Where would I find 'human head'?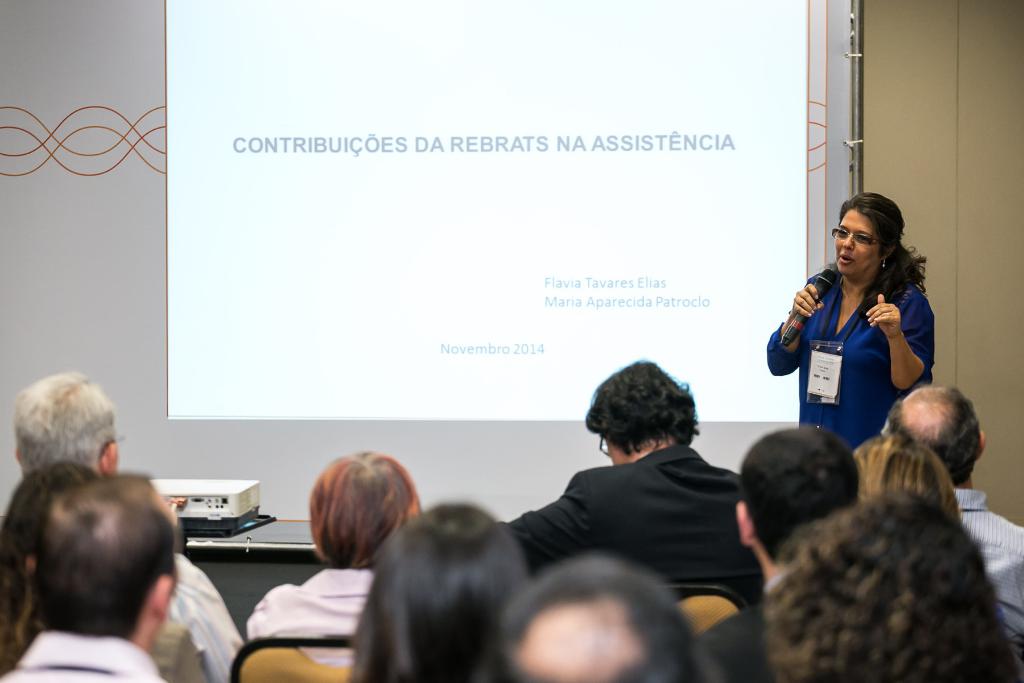
At (770,508,1018,682).
